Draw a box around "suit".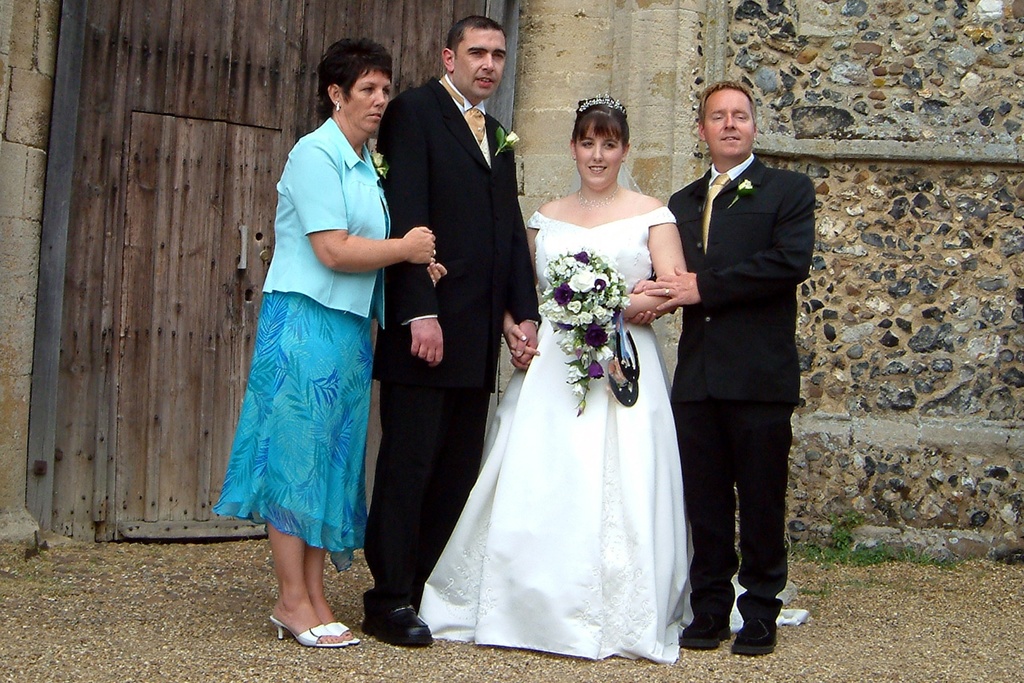
(left=353, top=75, right=542, bottom=609).
